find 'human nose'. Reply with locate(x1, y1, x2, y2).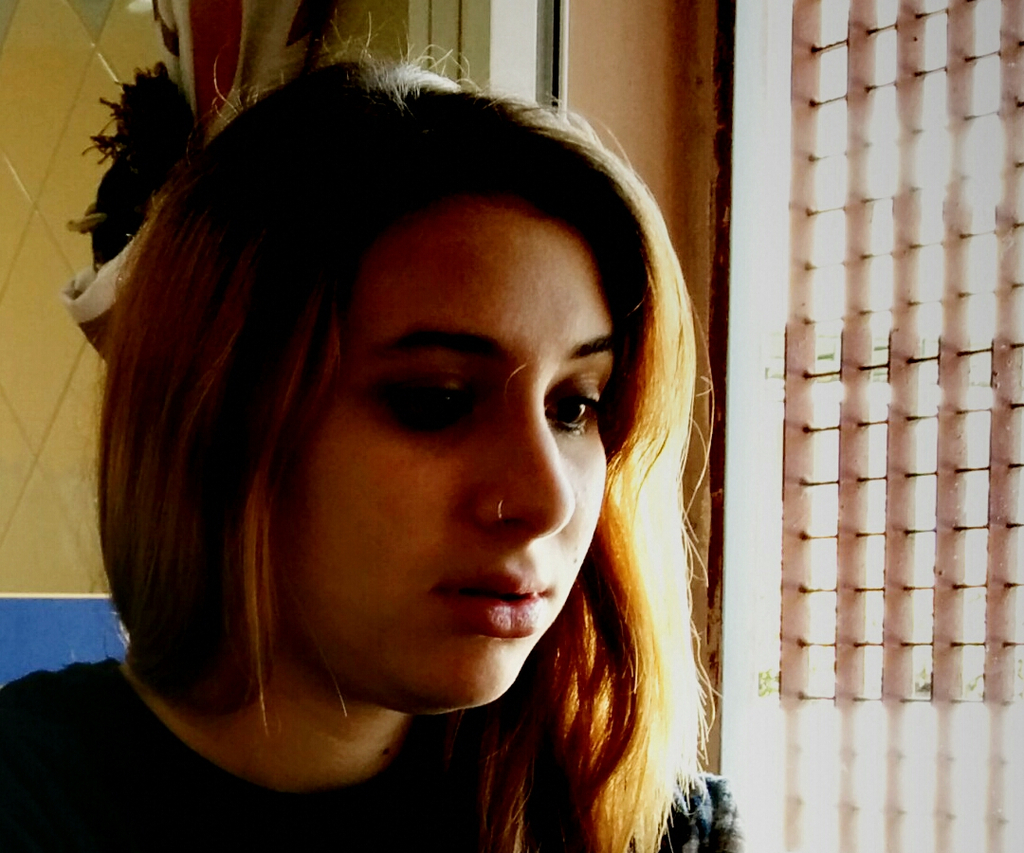
locate(469, 397, 576, 544).
